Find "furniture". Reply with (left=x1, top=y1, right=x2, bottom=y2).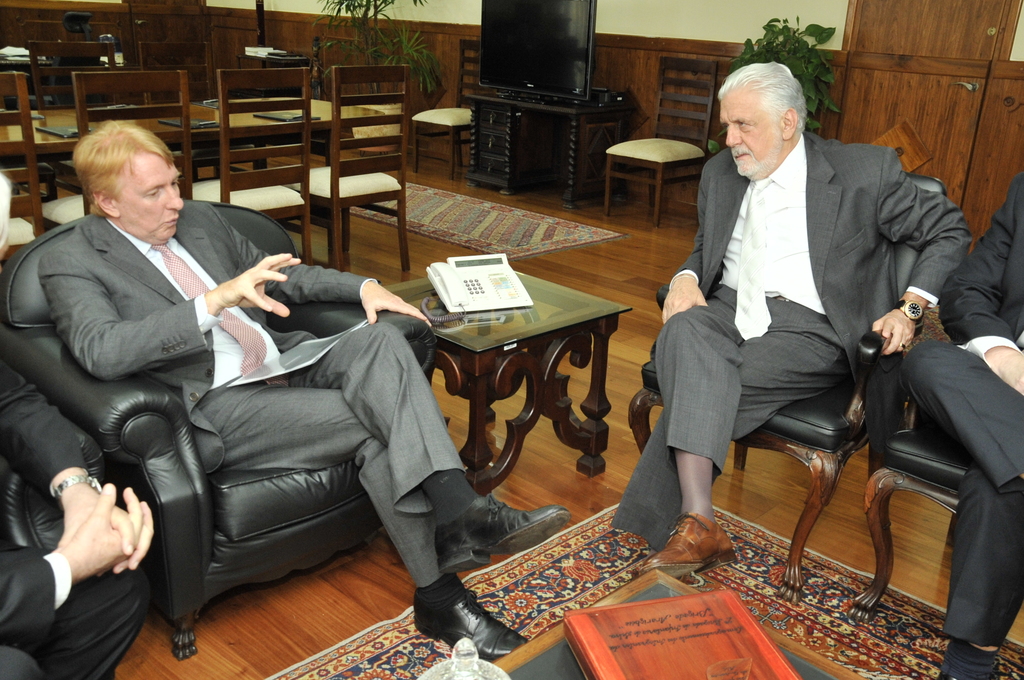
(left=287, top=61, right=410, bottom=271).
